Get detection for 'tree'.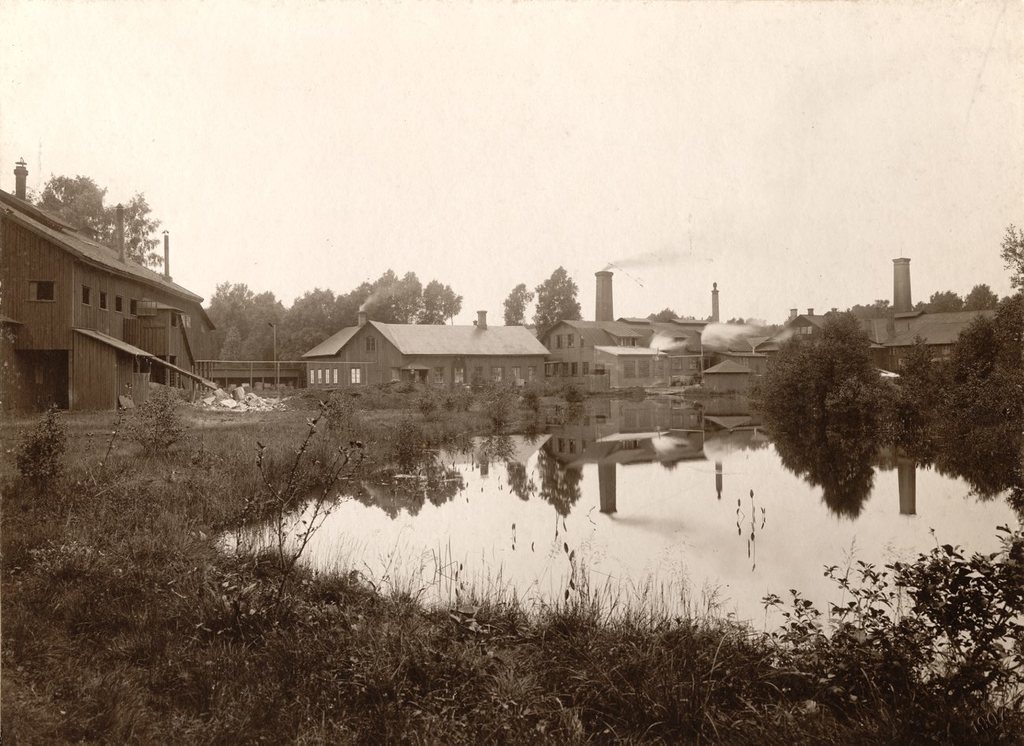
Detection: (left=749, top=326, right=818, bottom=422).
